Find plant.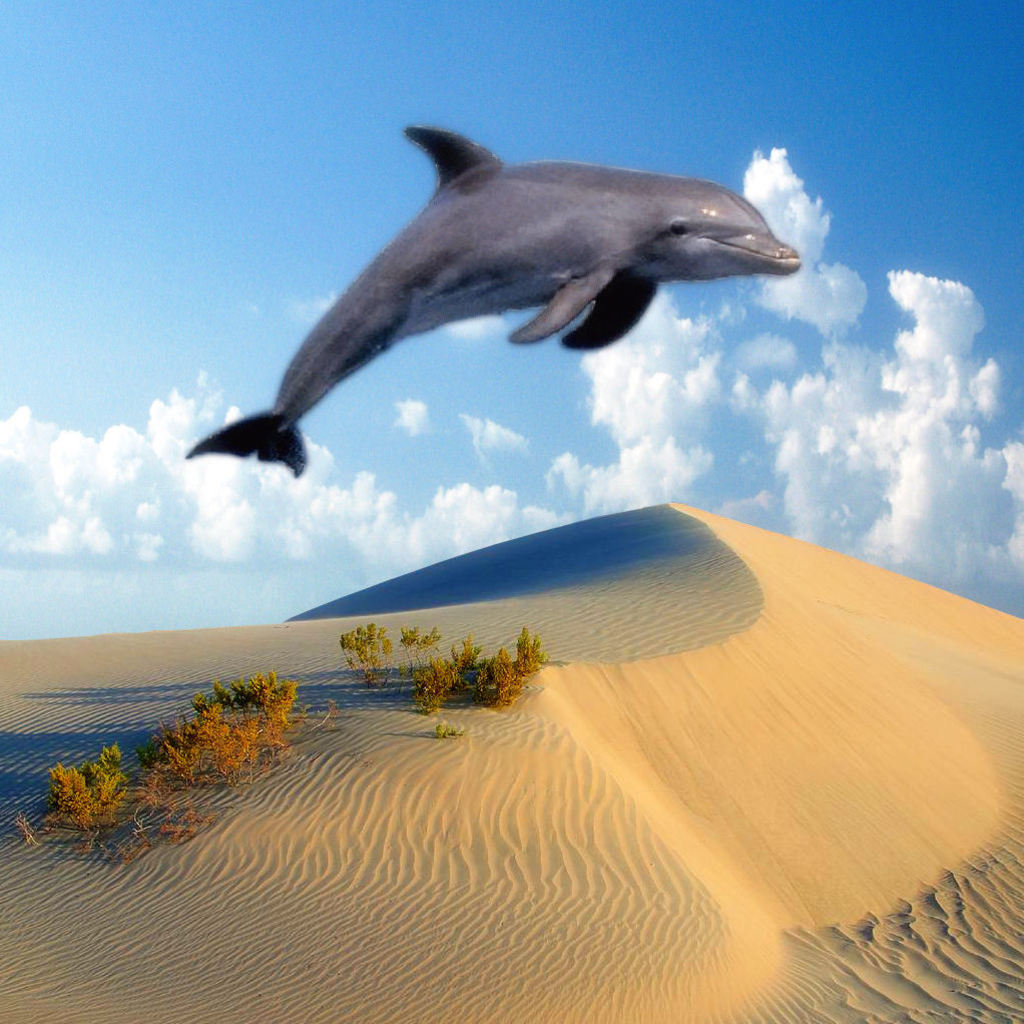
<bbox>423, 718, 460, 738</bbox>.
